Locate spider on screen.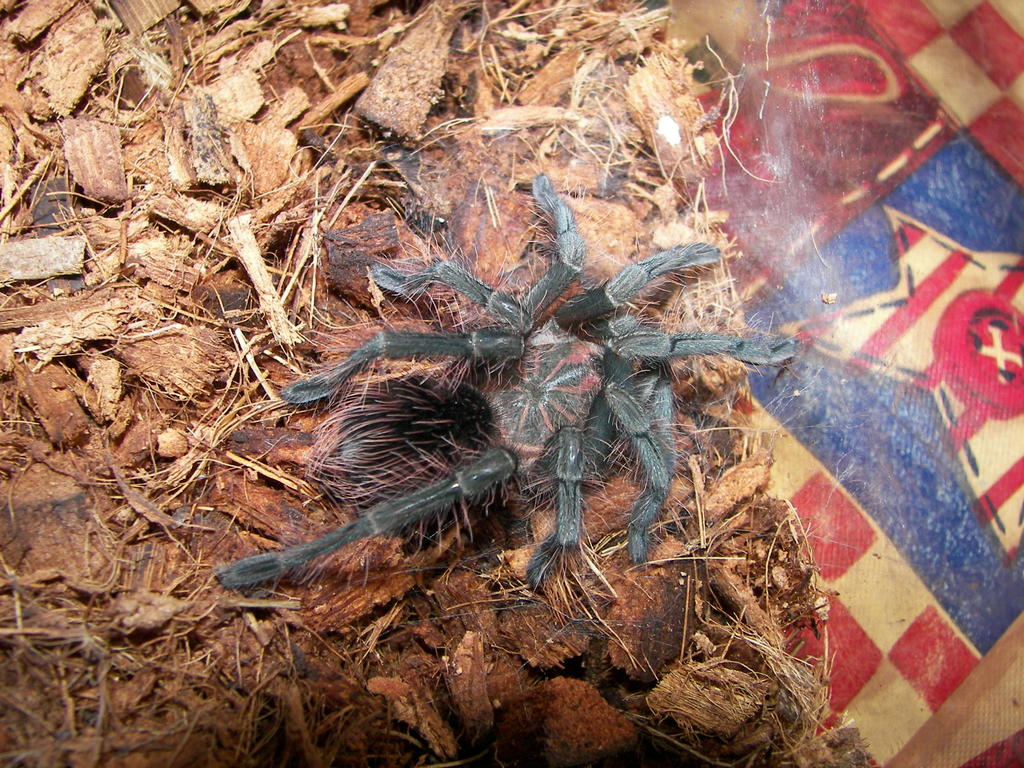
On screen at [x1=202, y1=166, x2=803, y2=595].
